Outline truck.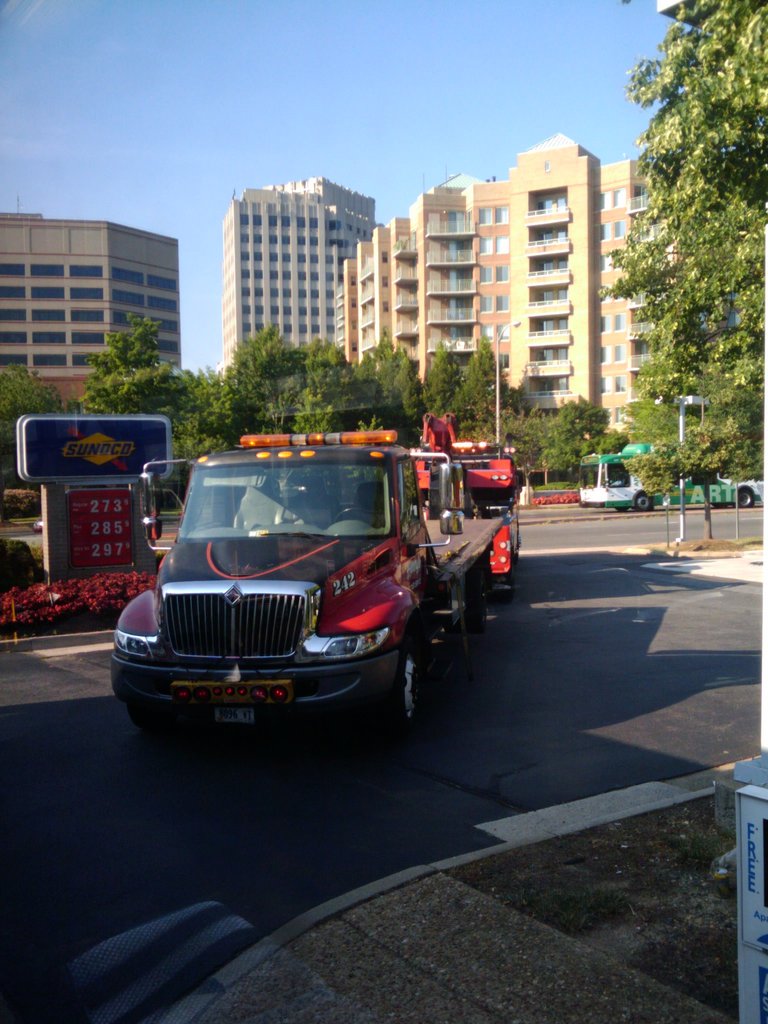
Outline: (x1=401, y1=406, x2=522, y2=602).
